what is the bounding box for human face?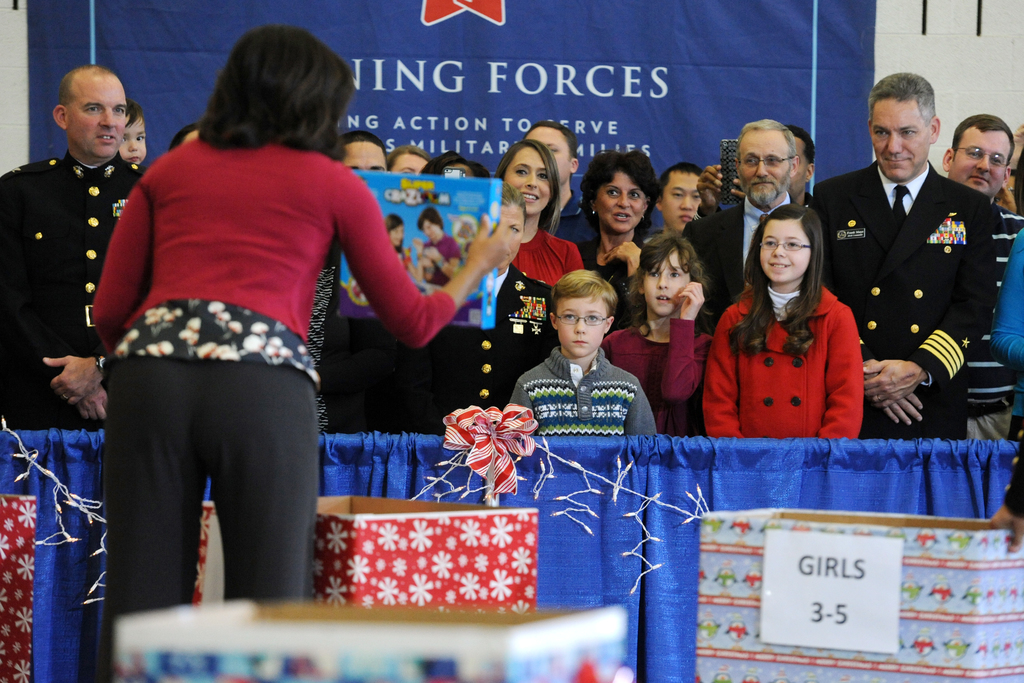
<bbox>651, 251, 696, 315</bbox>.
